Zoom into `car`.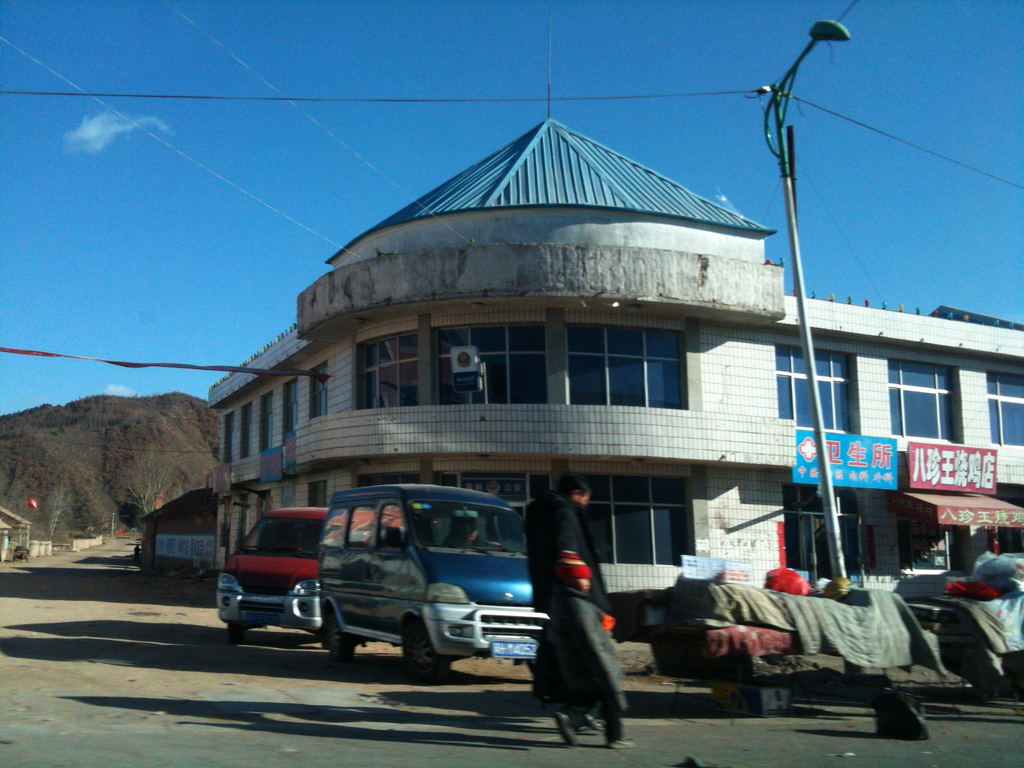
Zoom target: [211, 505, 340, 651].
